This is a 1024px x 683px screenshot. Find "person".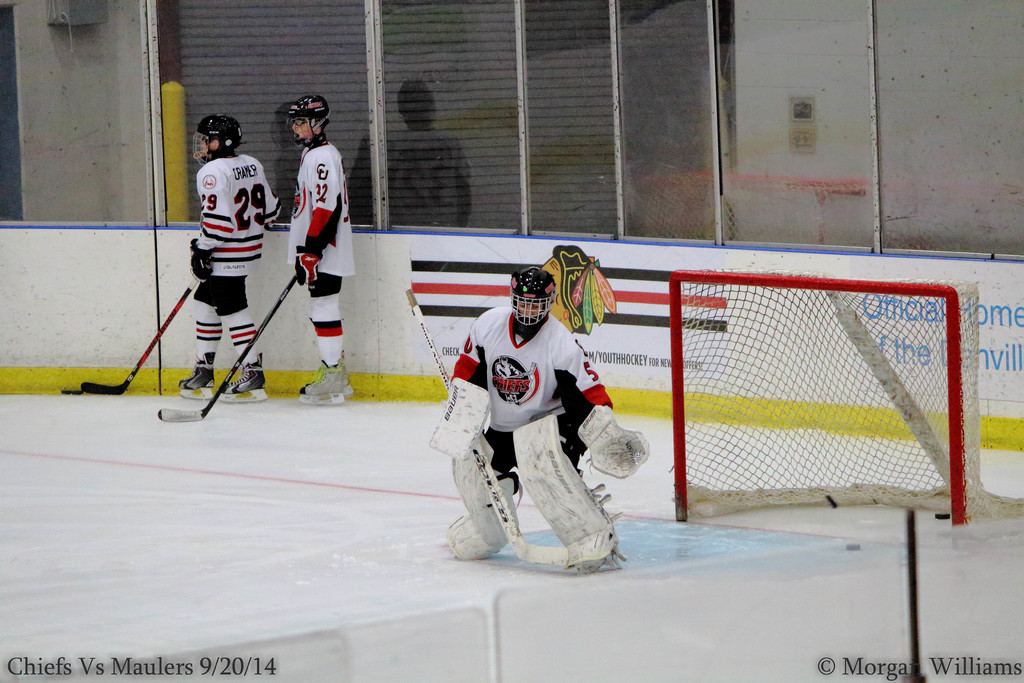
Bounding box: [283, 94, 358, 407].
